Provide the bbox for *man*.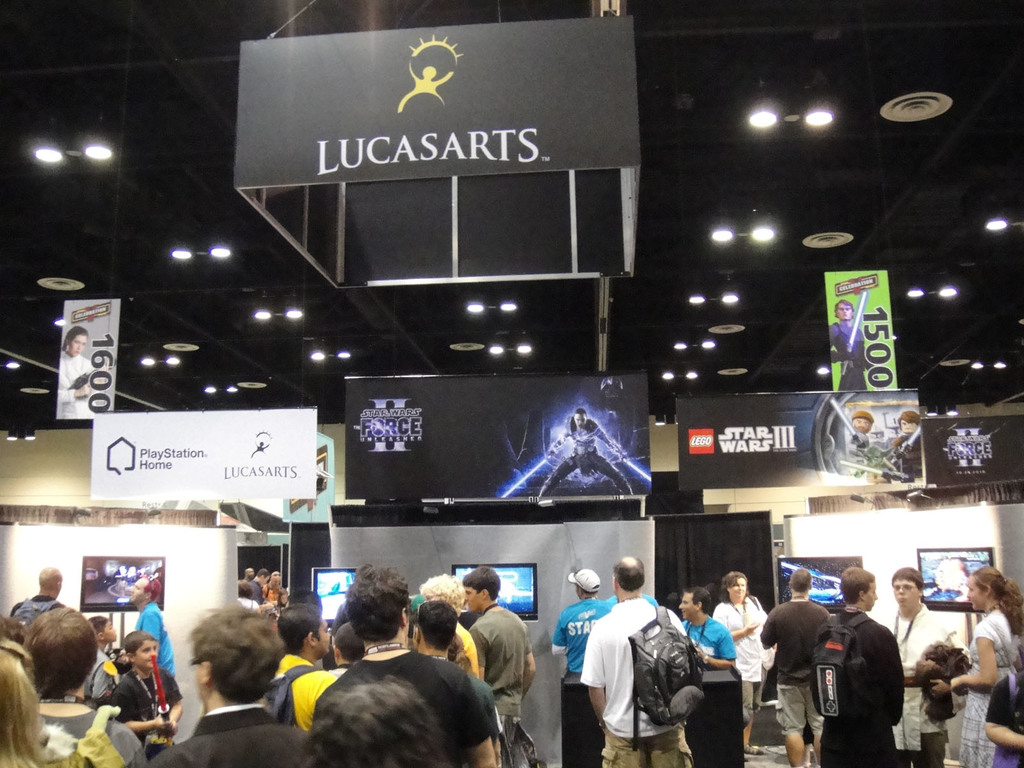
[left=253, top=564, right=269, bottom=598].
